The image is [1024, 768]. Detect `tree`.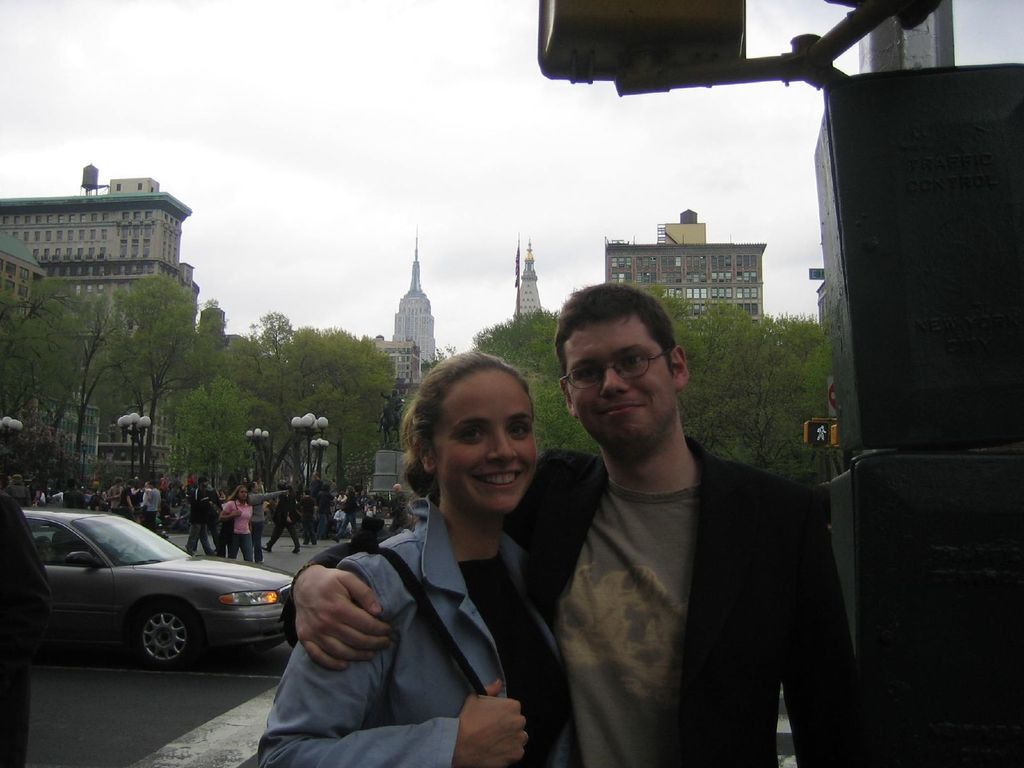
Detection: bbox=(247, 310, 296, 356).
